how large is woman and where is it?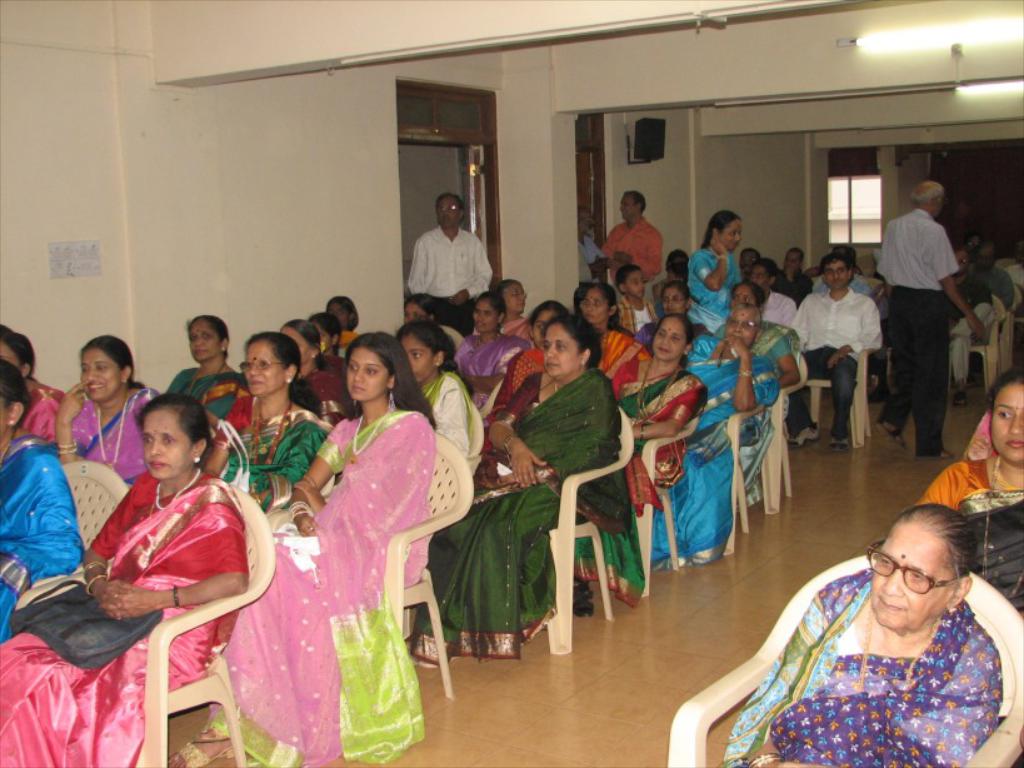
Bounding box: [left=578, top=280, right=658, bottom=394].
